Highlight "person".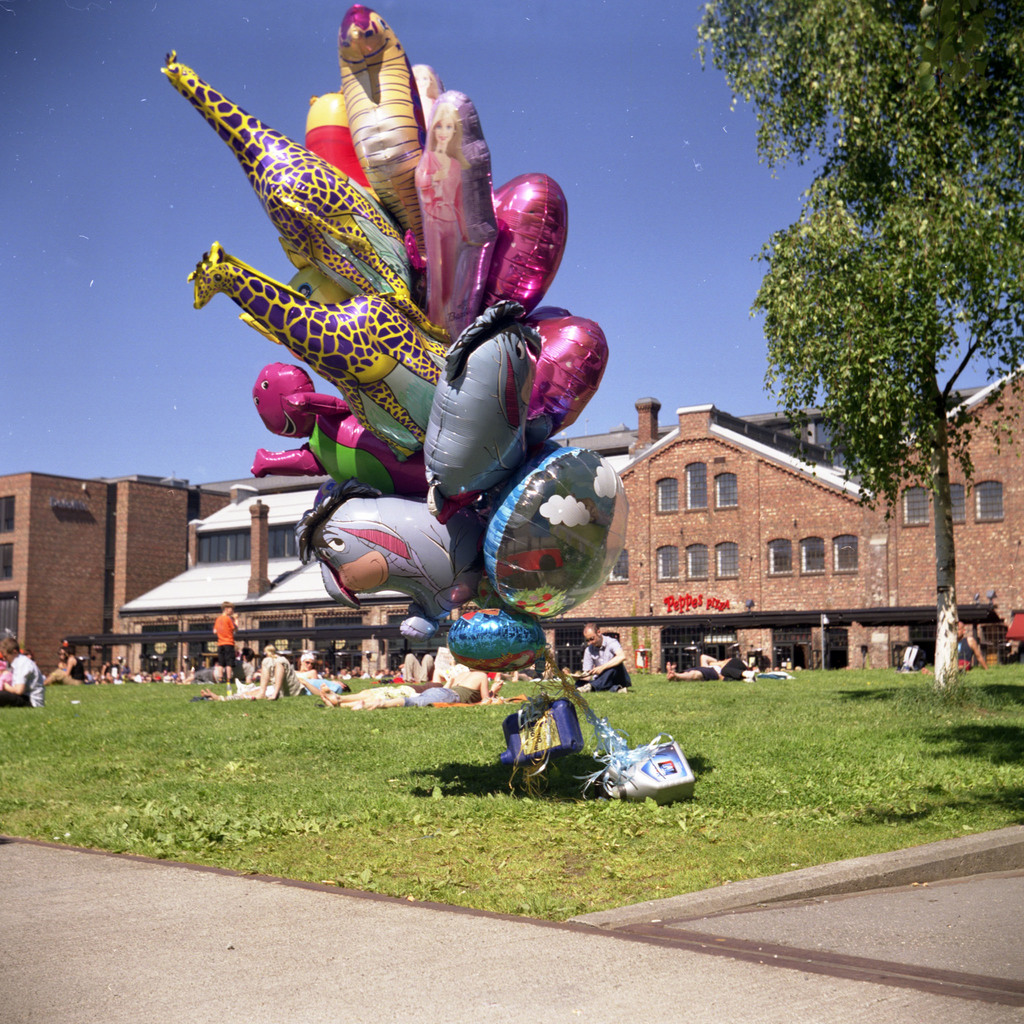
Highlighted region: 296, 650, 312, 679.
